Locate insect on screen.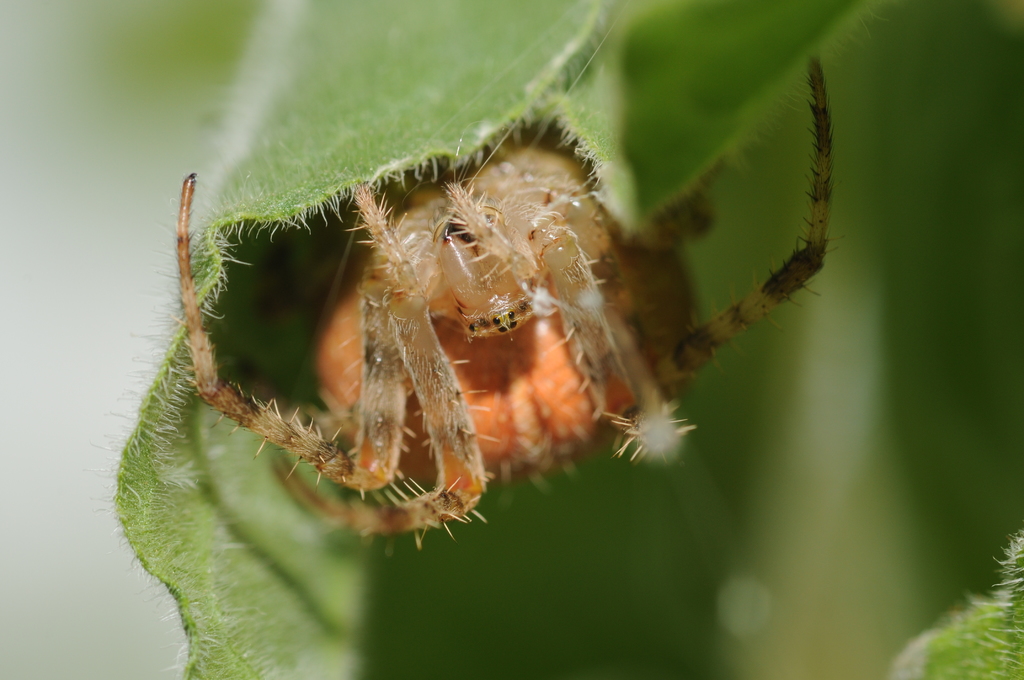
On screen at (left=161, top=58, right=840, bottom=548).
